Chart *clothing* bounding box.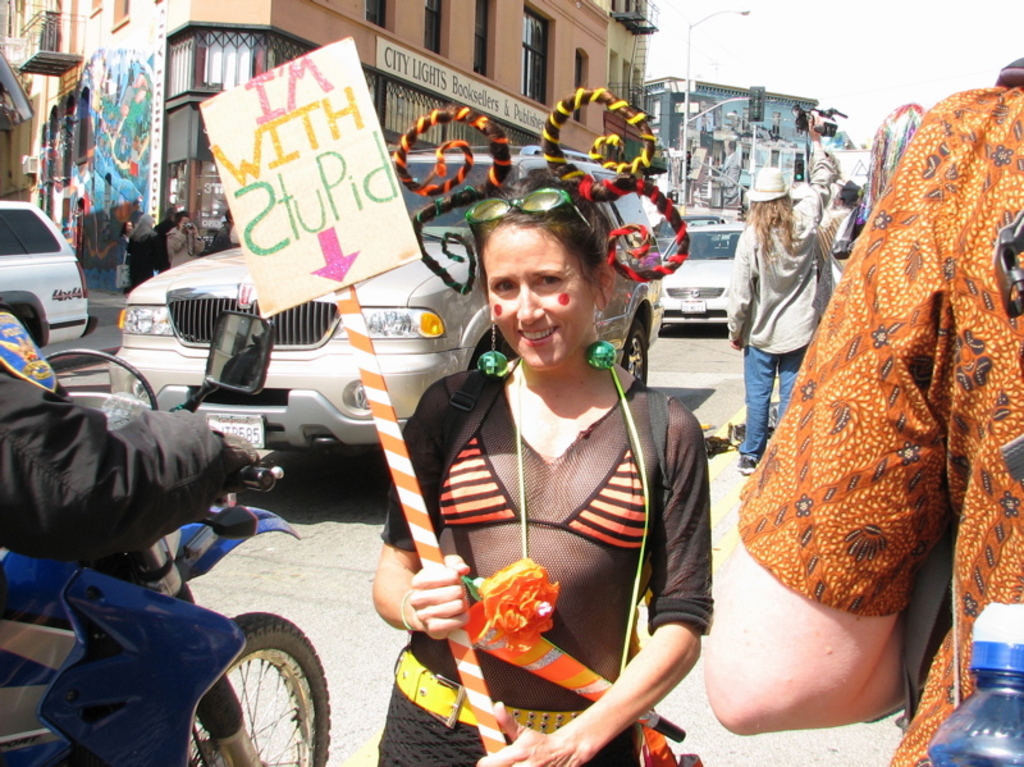
Charted: BBox(380, 357, 712, 766).
